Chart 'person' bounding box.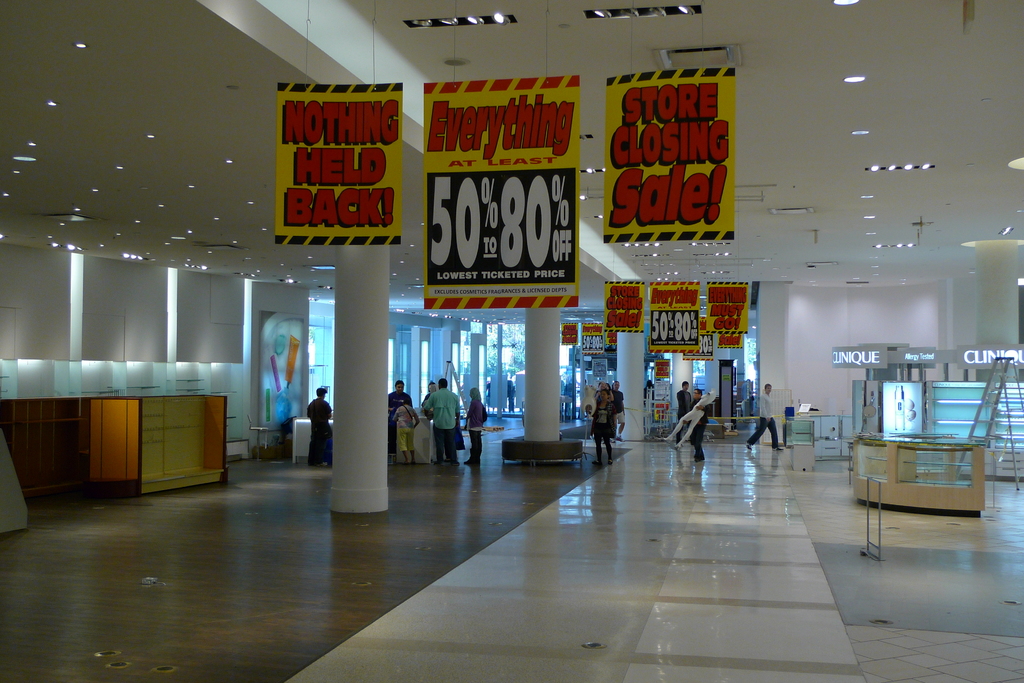
Charted: bbox=[307, 387, 333, 466].
